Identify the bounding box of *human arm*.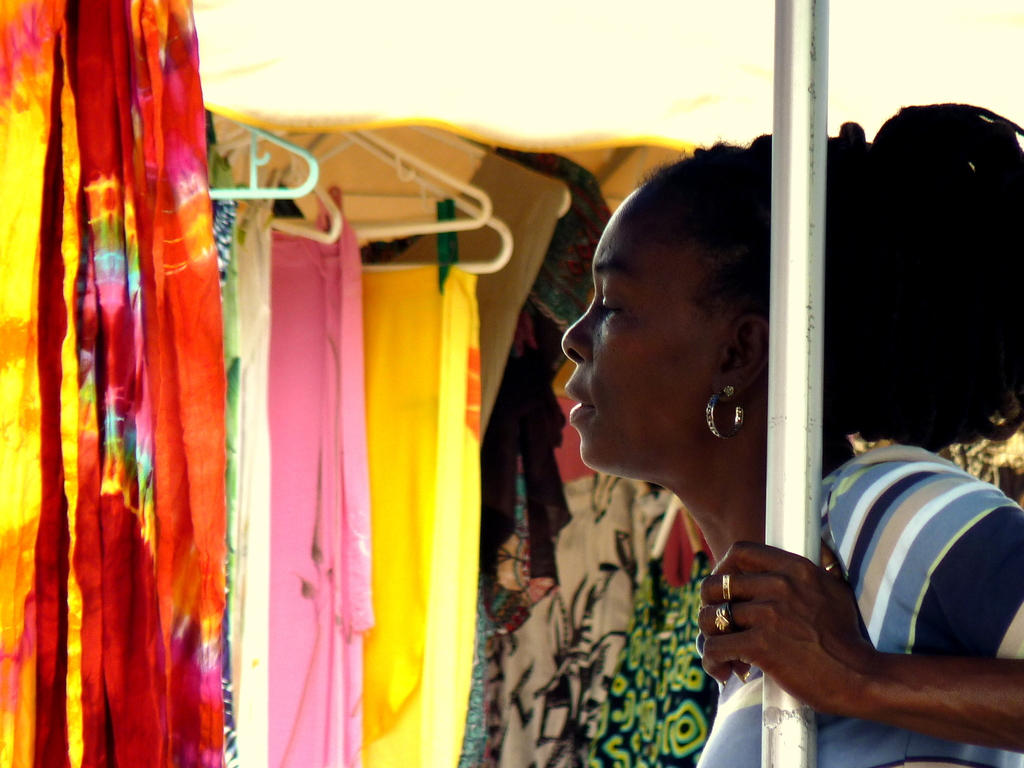
bbox(732, 430, 1020, 748).
